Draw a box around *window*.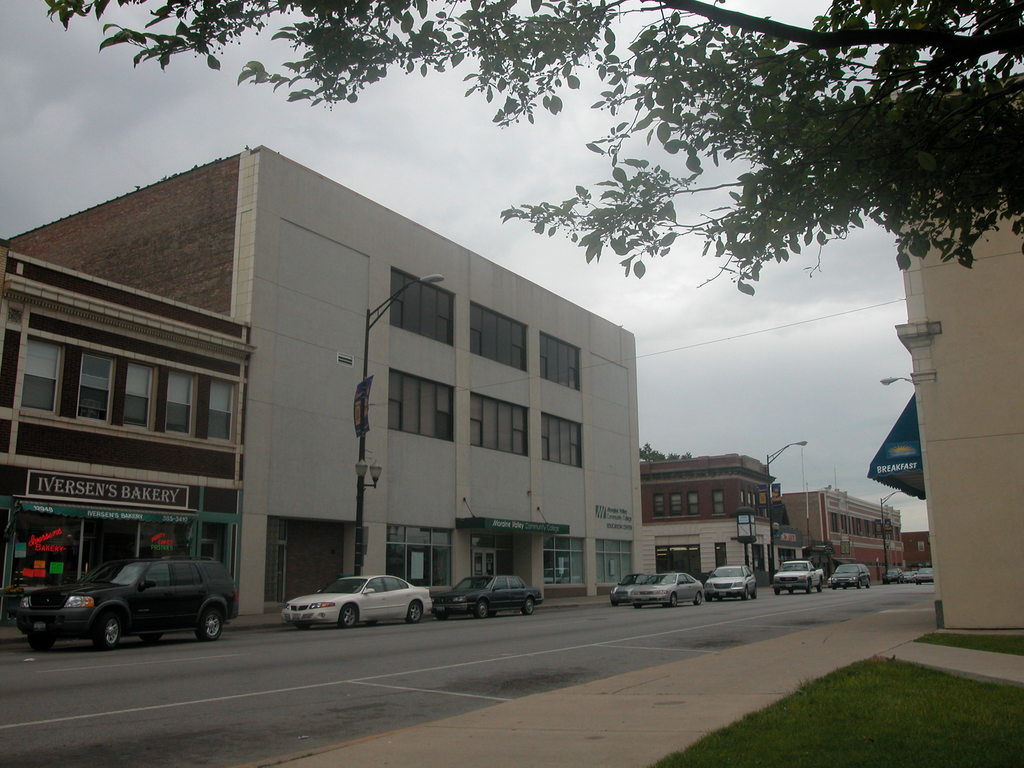
<box>471,302,529,372</box>.
